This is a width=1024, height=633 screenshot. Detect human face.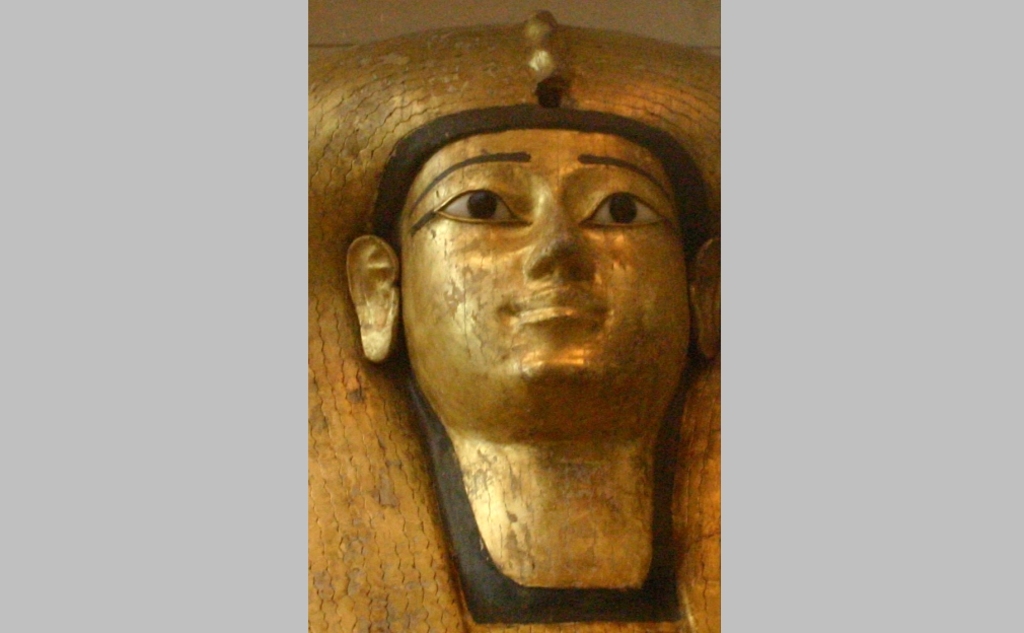
detection(395, 124, 697, 401).
